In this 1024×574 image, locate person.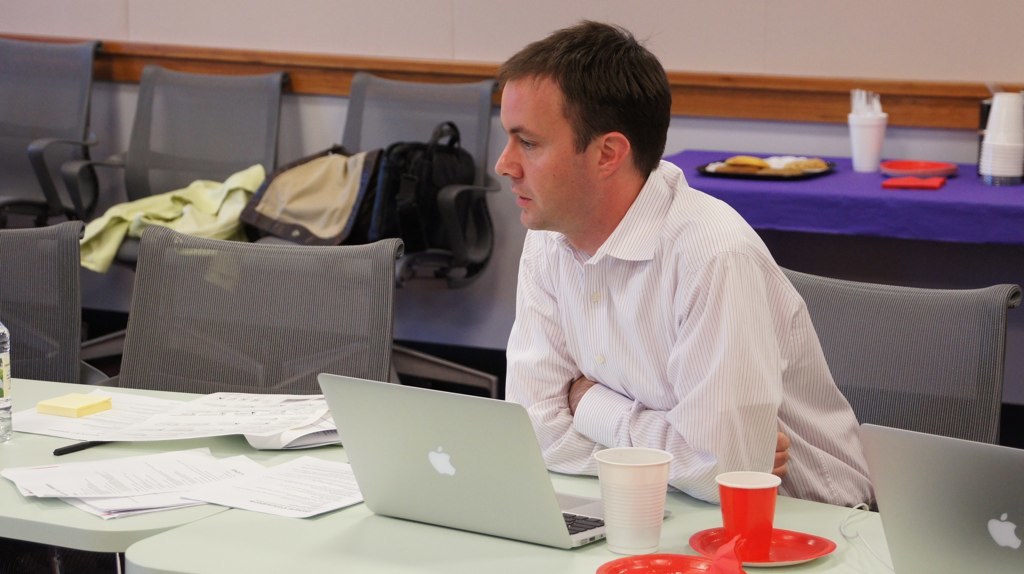
Bounding box: 488,14,886,510.
